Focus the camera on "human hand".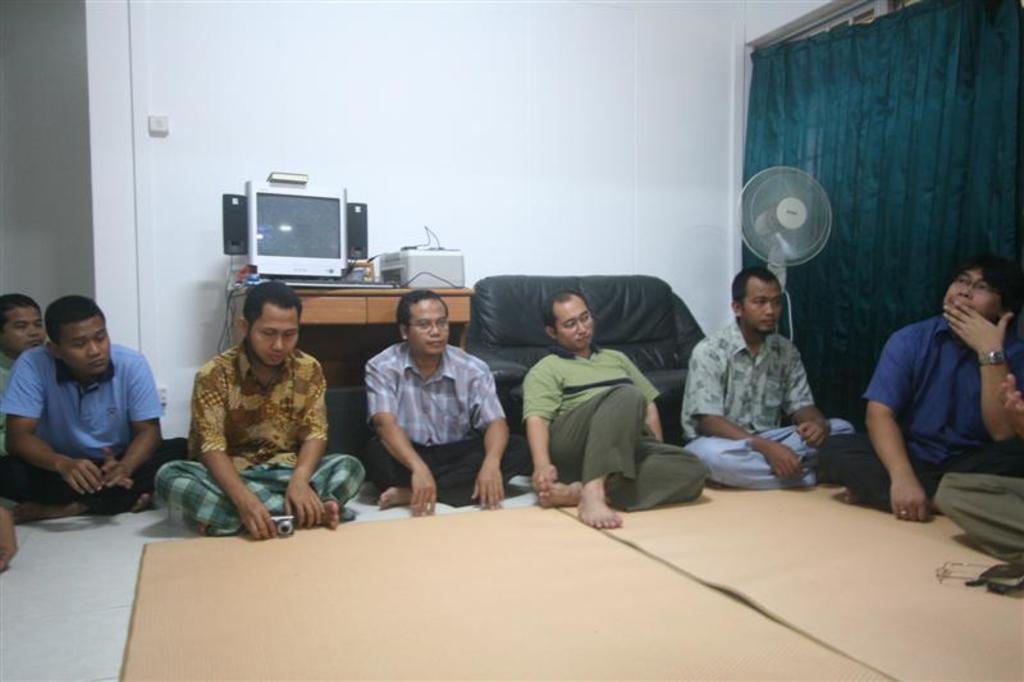
Focus region: (529, 463, 558, 491).
